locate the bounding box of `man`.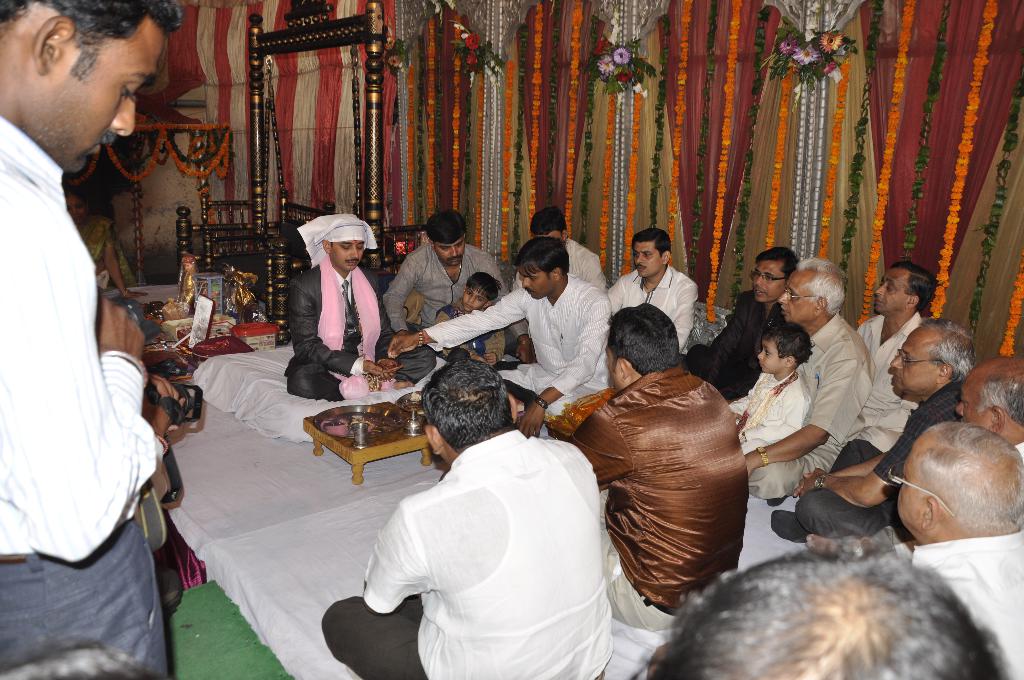
Bounding box: [379, 209, 504, 366].
